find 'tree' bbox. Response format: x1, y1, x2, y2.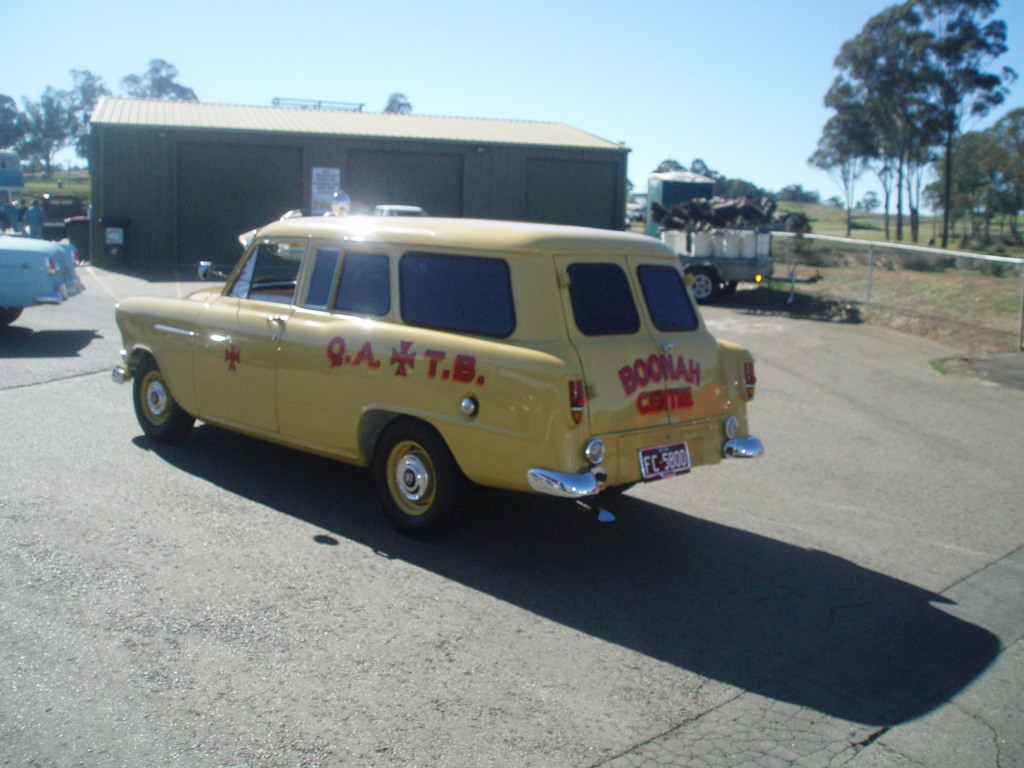
847, 0, 931, 243.
